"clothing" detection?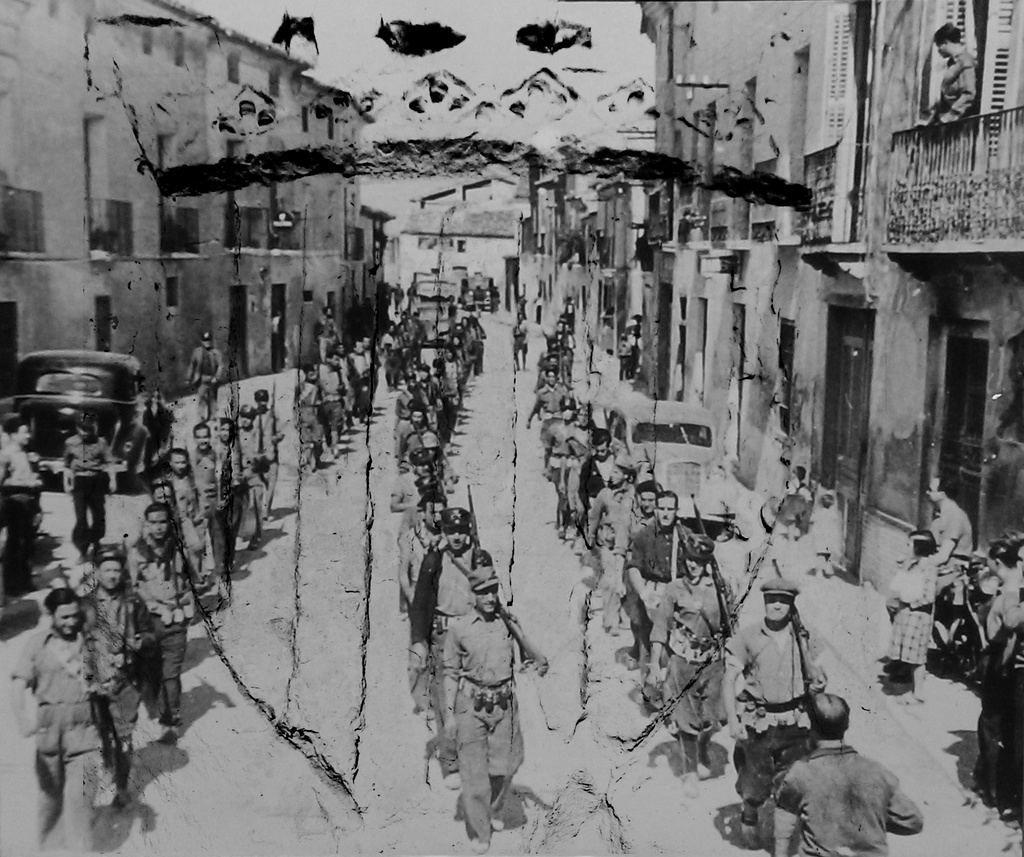
{"left": 473, "top": 290, "right": 485, "bottom": 316}
